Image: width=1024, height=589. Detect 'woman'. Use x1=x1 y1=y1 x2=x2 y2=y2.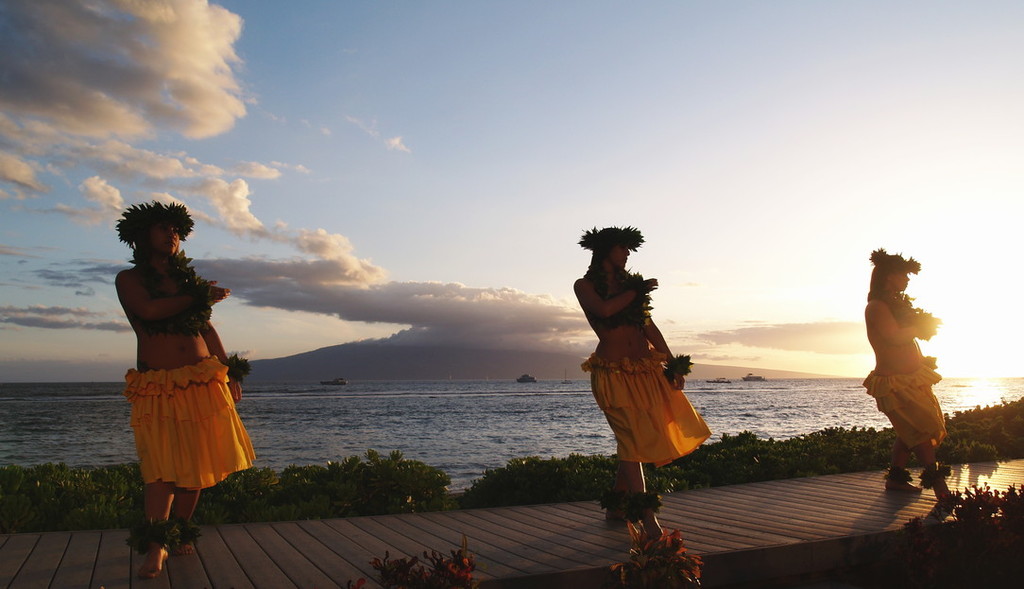
x1=569 y1=228 x2=713 y2=551.
